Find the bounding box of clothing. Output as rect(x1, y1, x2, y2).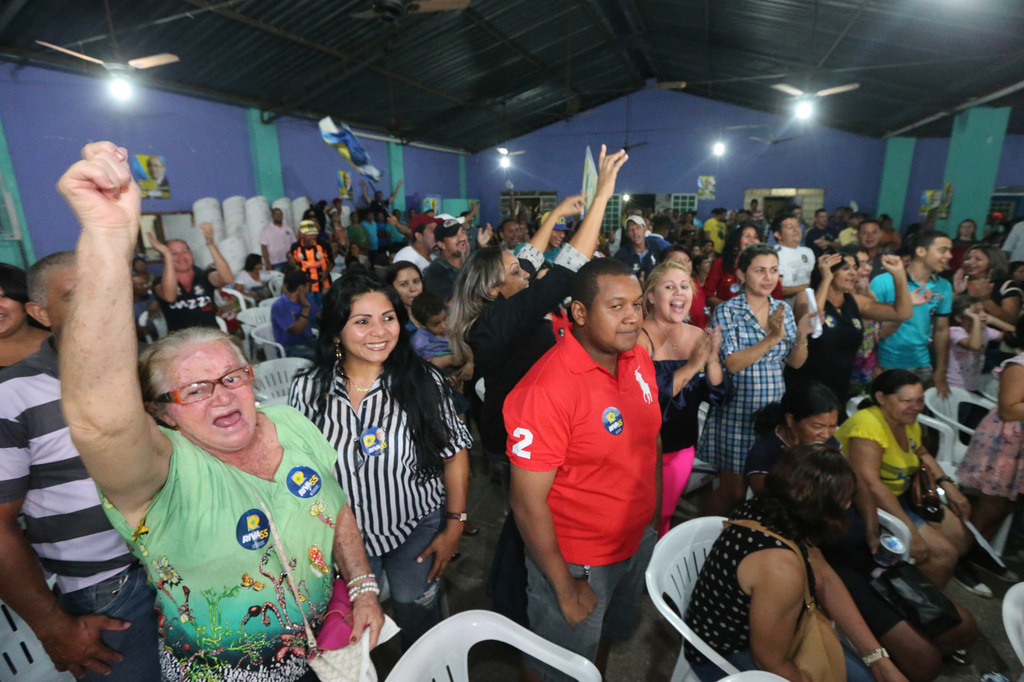
rect(815, 282, 870, 419).
